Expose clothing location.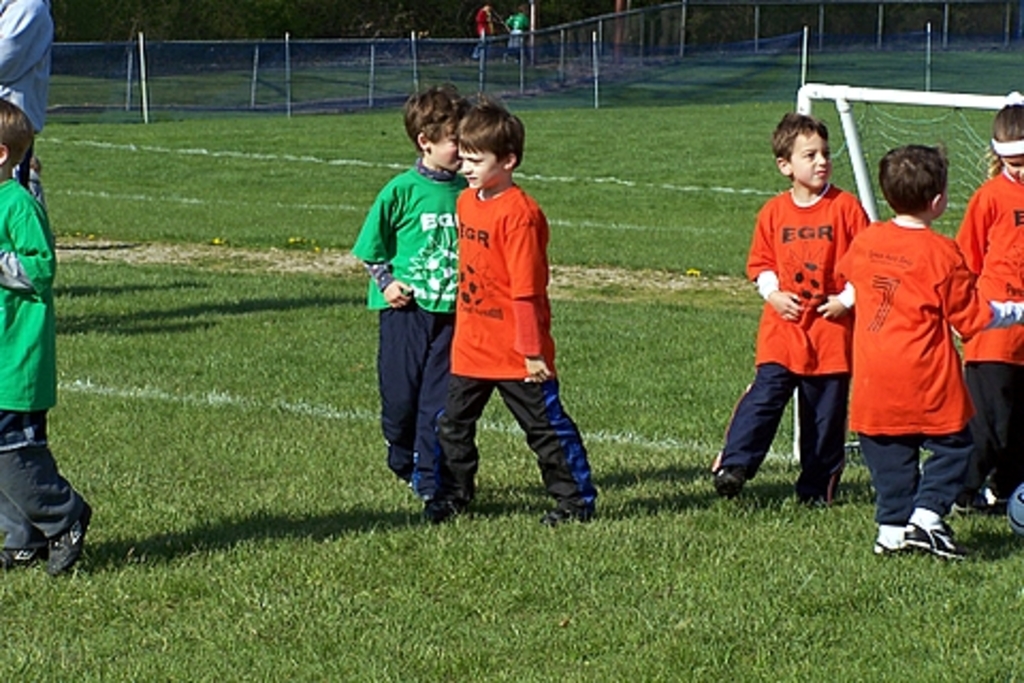
Exposed at {"left": 0, "top": 175, "right": 81, "bottom": 553}.
